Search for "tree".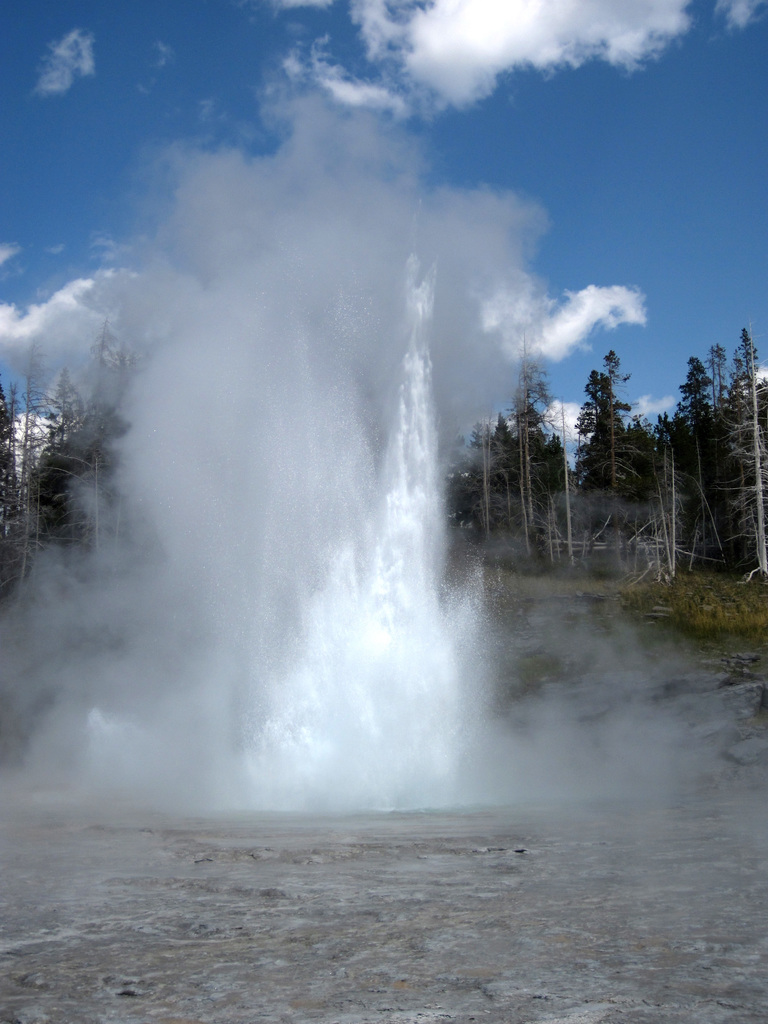
Found at x1=560 y1=333 x2=655 y2=509.
